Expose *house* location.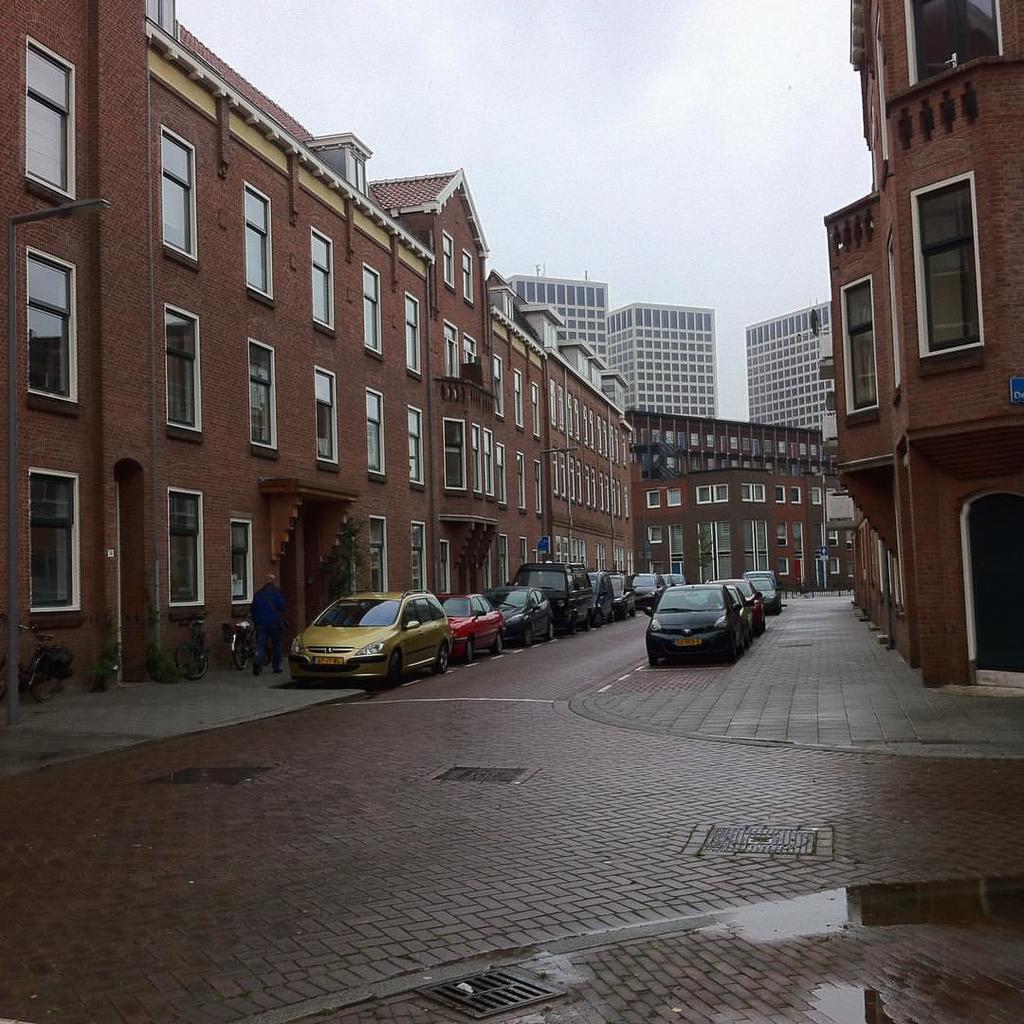
Exposed at BBox(0, 0, 436, 697).
